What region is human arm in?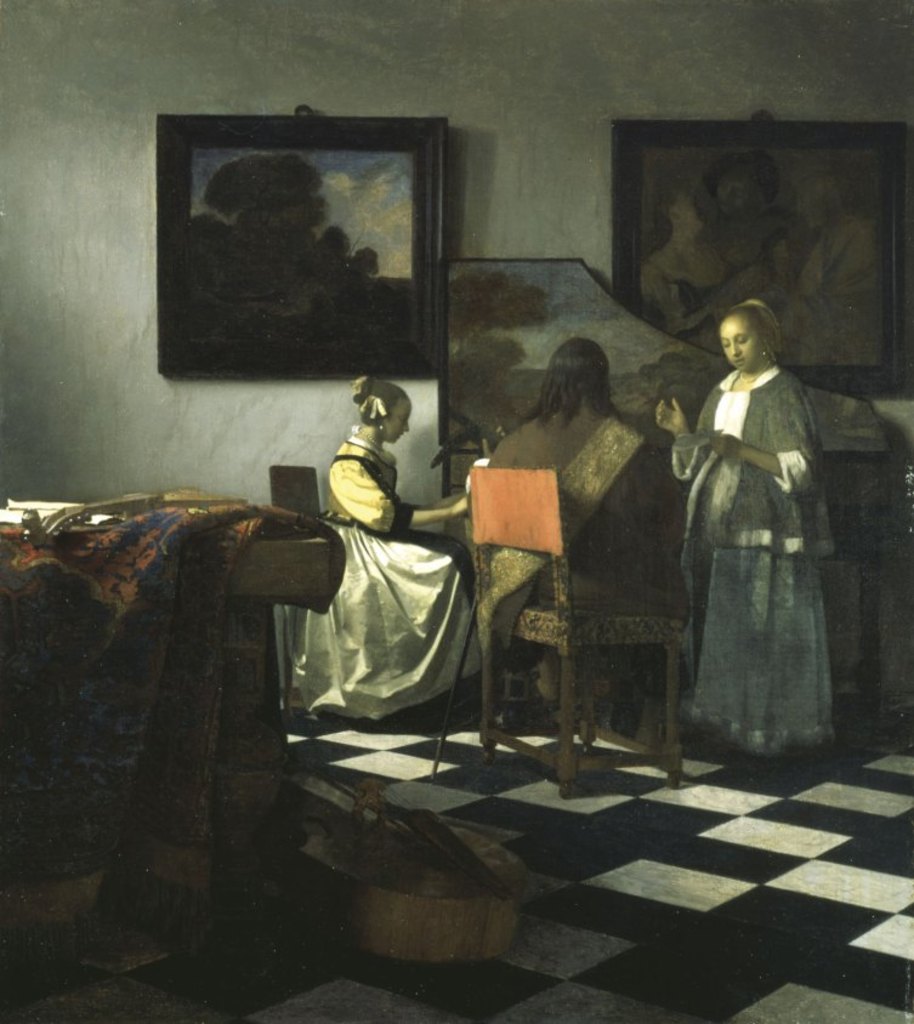
left=649, top=391, right=716, bottom=489.
